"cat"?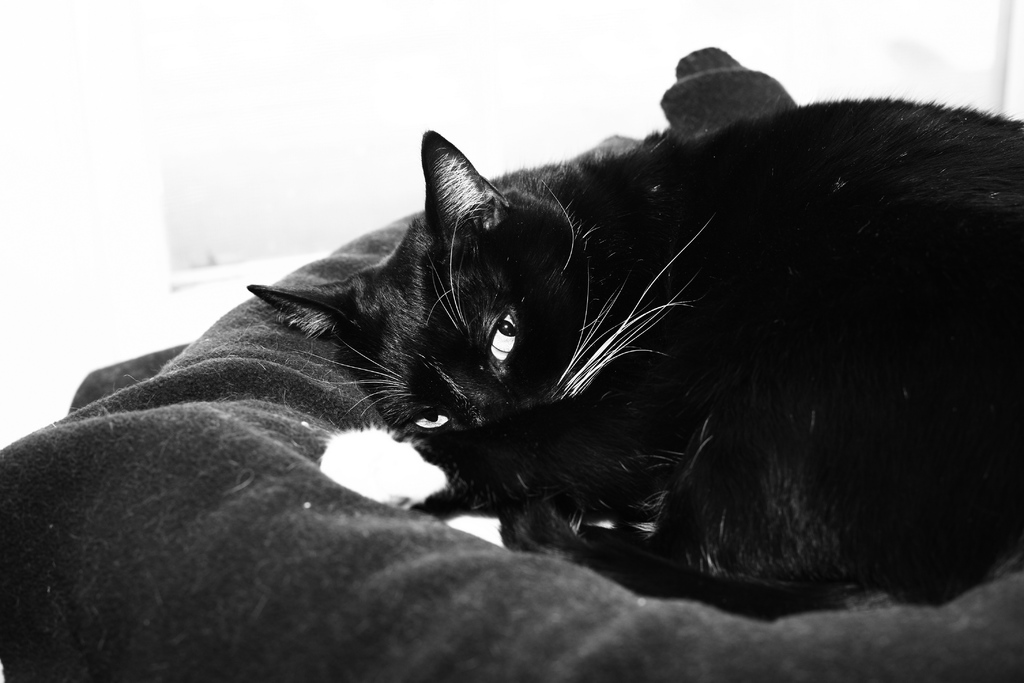
box(244, 95, 1020, 606)
